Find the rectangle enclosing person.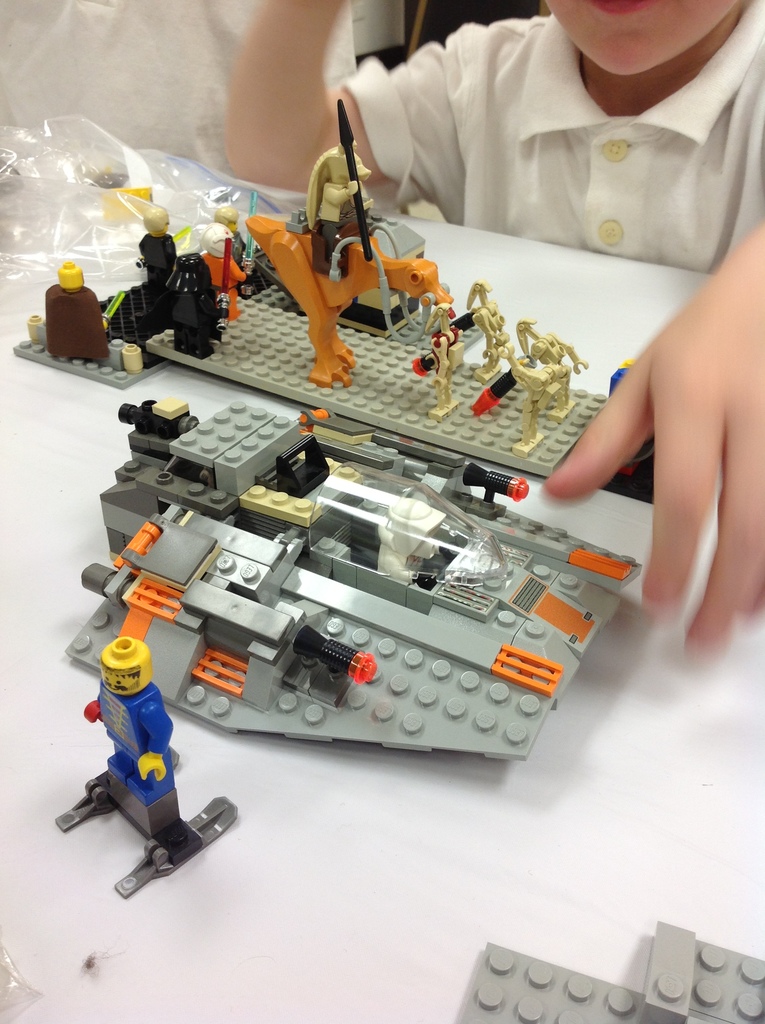
213/202/248/261.
